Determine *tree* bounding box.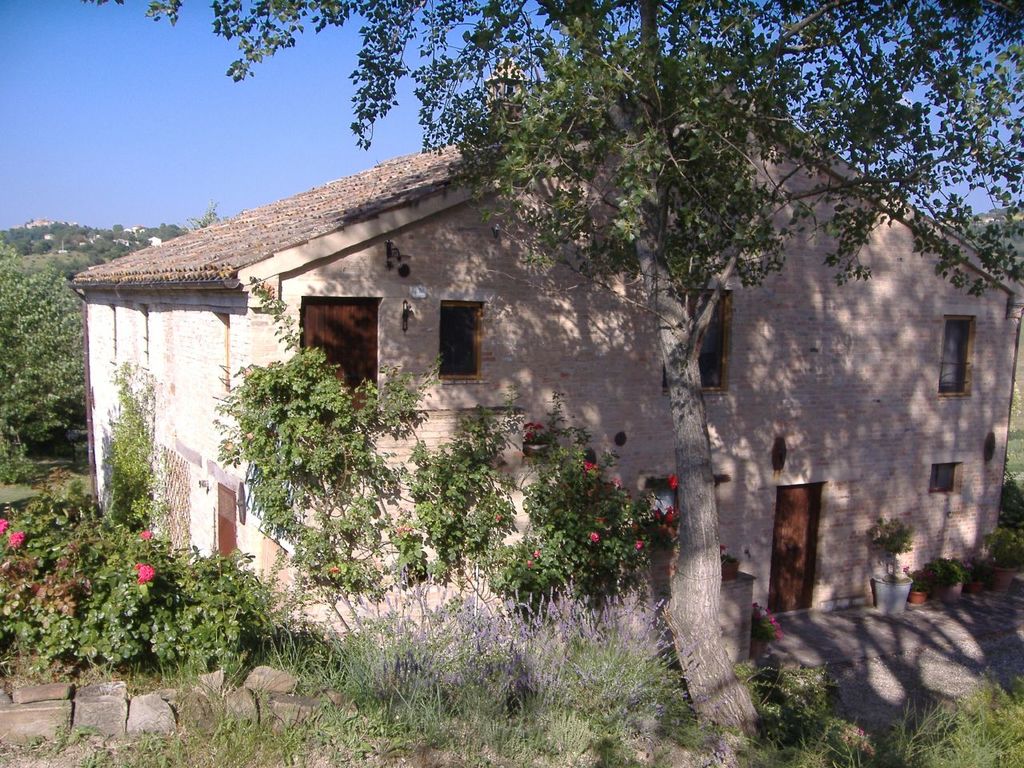
Determined: 0 239 83 443.
